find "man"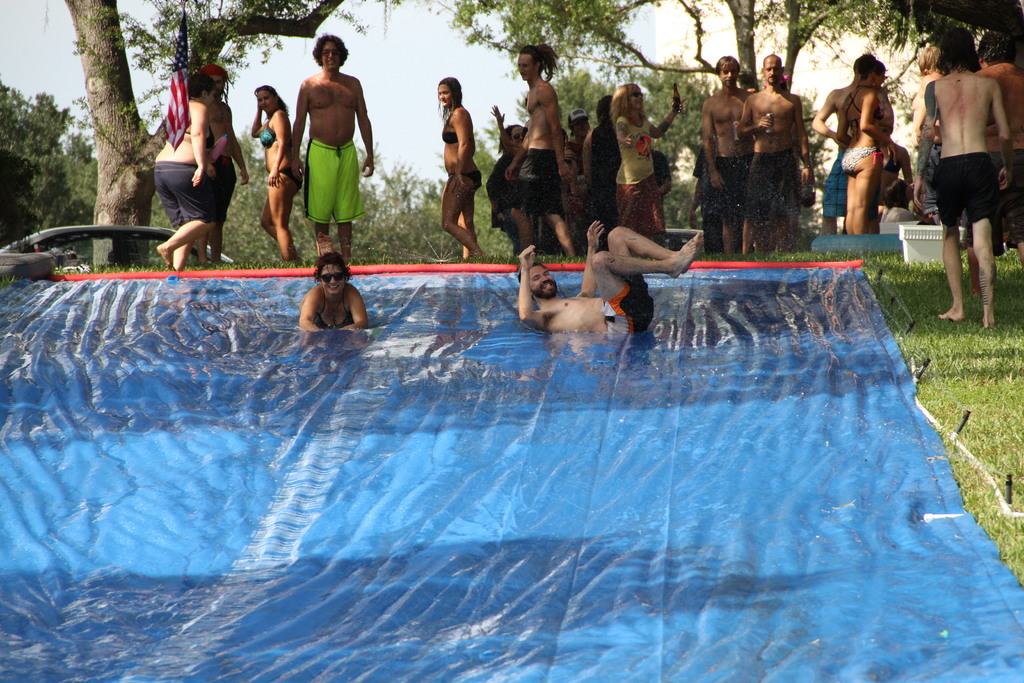
region(289, 27, 378, 258)
